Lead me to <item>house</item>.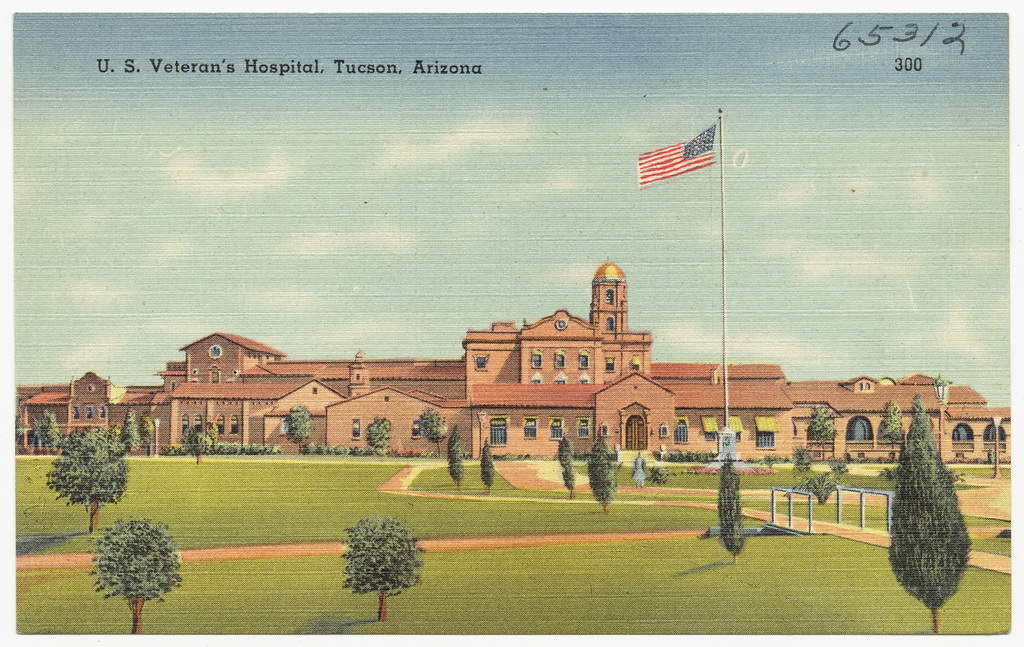
Lead to select_region(324, 386, 480, 468).
